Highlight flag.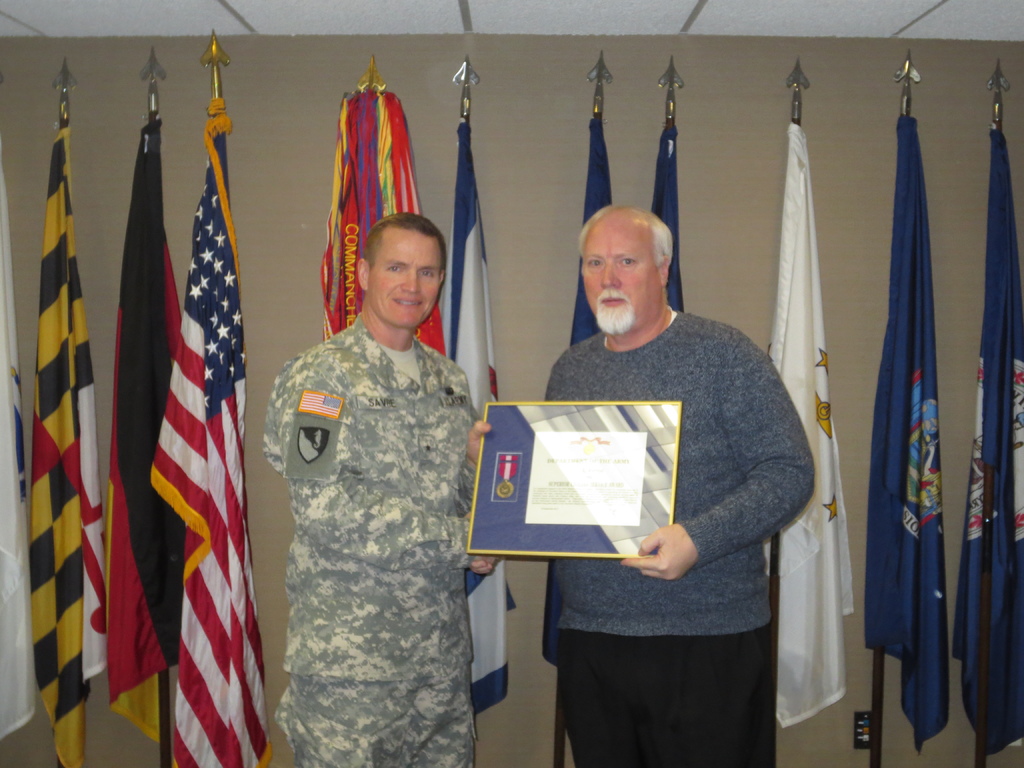
Highlighted region: 439:110:512:712.
